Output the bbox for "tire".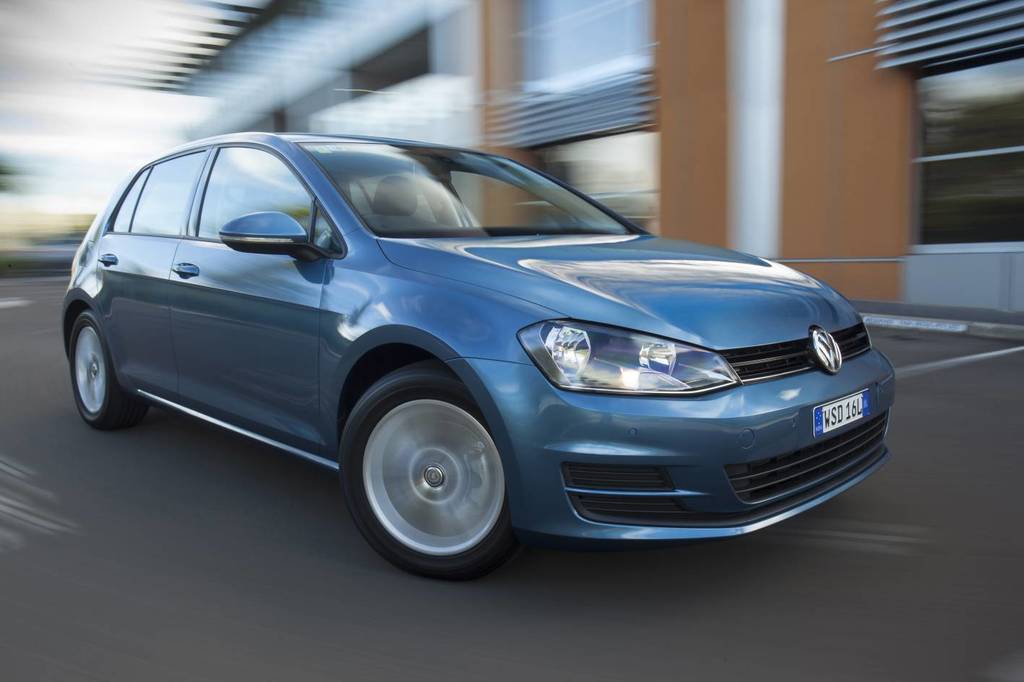
69/312/148/431.
